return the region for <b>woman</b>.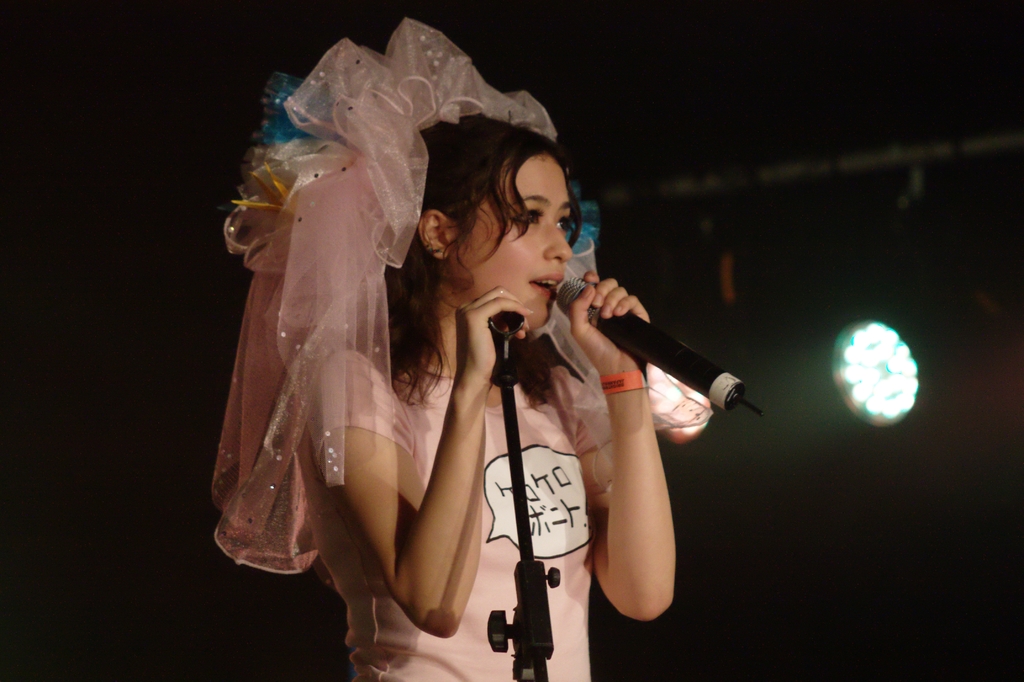
box=[269, 47, 648, 669].
